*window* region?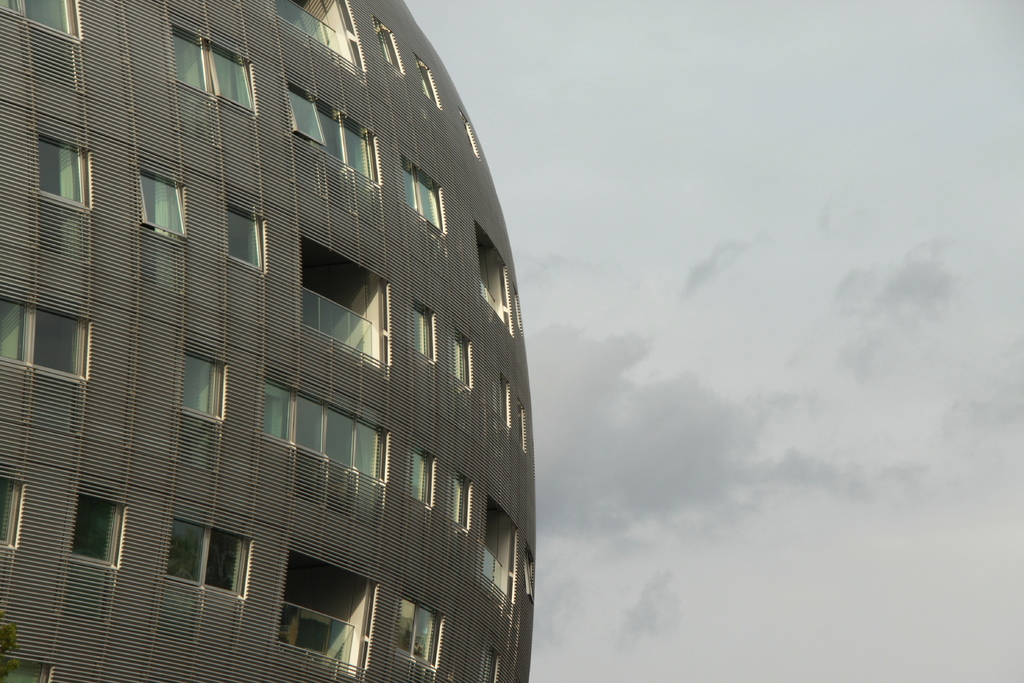
518, 404, 530, 458
